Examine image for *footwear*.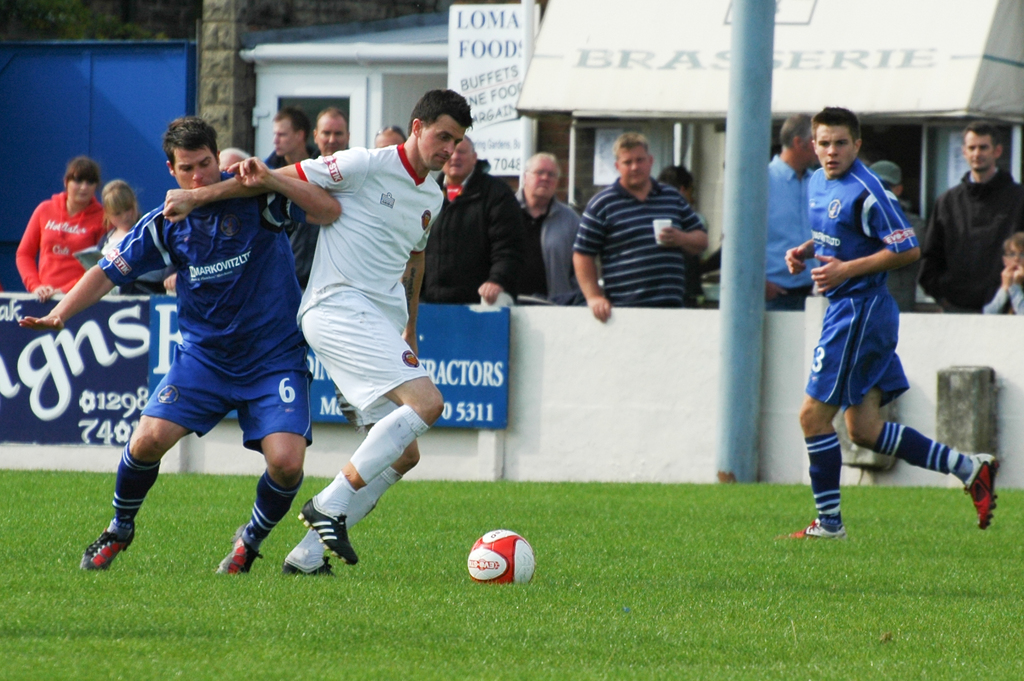
Examination result: {"x1": 215, "y1": 523, "x2": 260, "y2": 577}.
